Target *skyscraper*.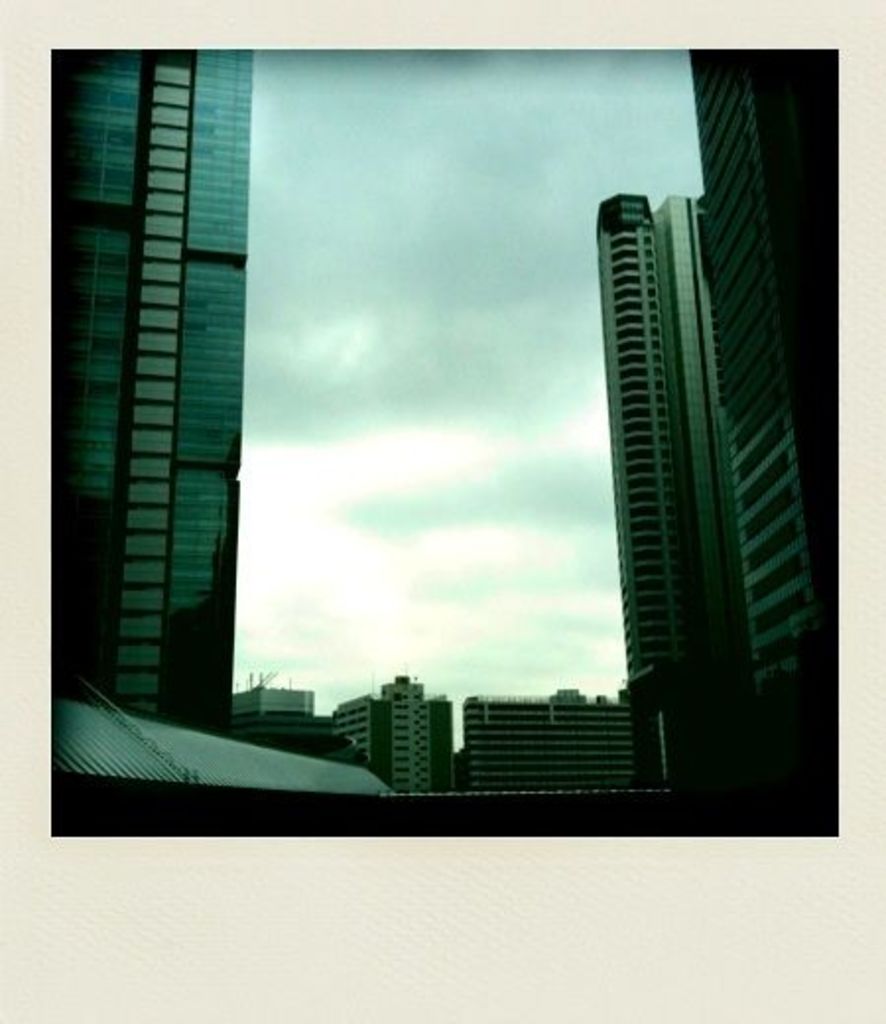
Target region: <bbox>687, 41, 841, 780</bbox>.
